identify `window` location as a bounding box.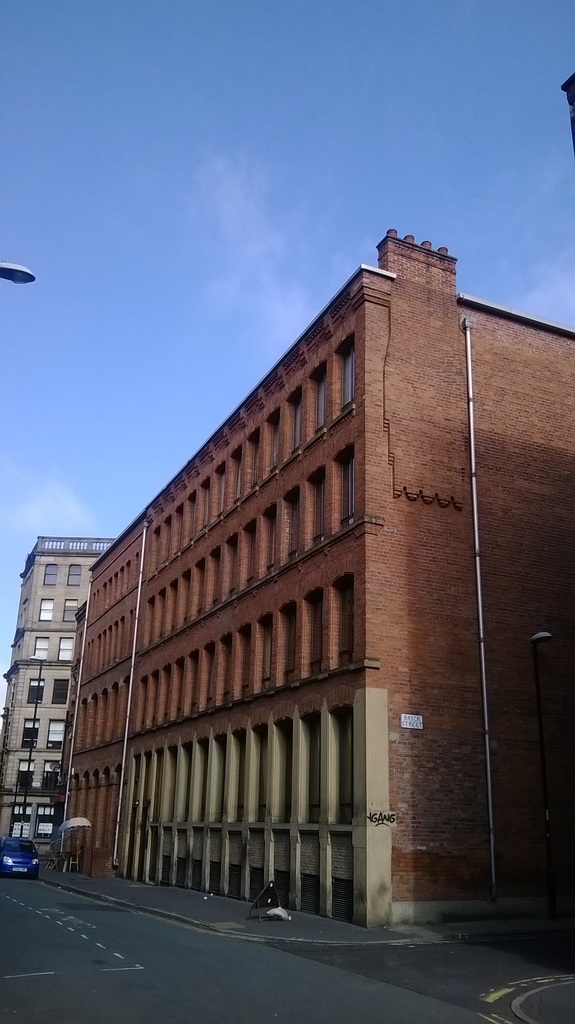
165:514:175:559.
